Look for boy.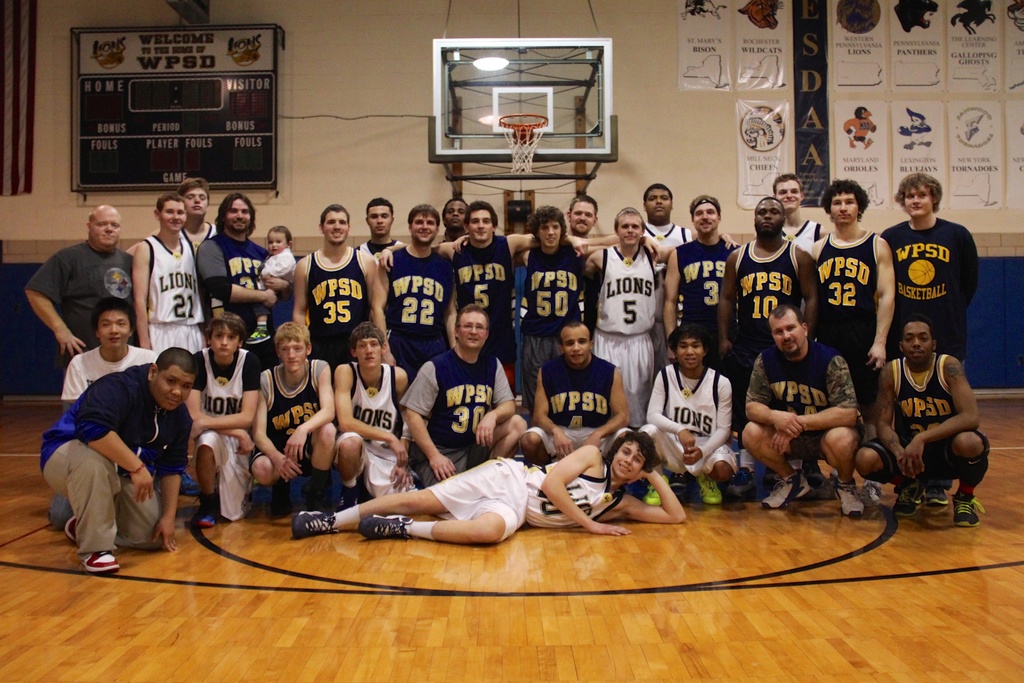
Found: [245, 222, 296, 347].
